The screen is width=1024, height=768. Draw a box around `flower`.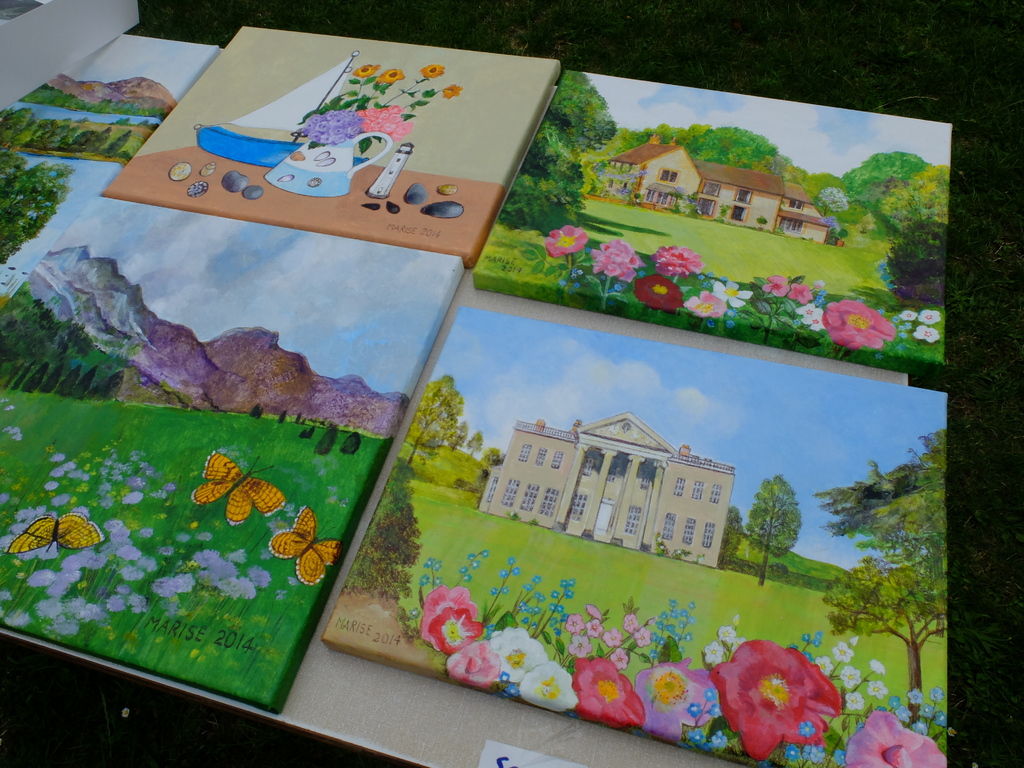
x1=711, y1=276, x2=752, y2=304.
